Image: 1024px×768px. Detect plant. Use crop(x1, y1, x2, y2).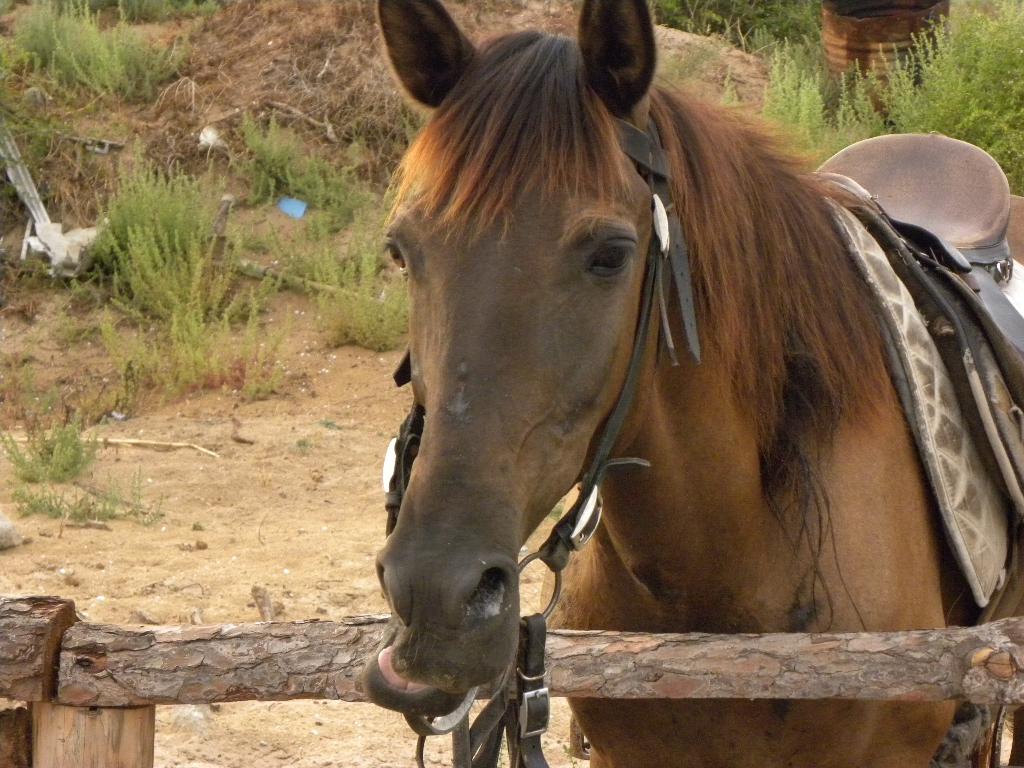
crop(60, 128, 294, 398).
